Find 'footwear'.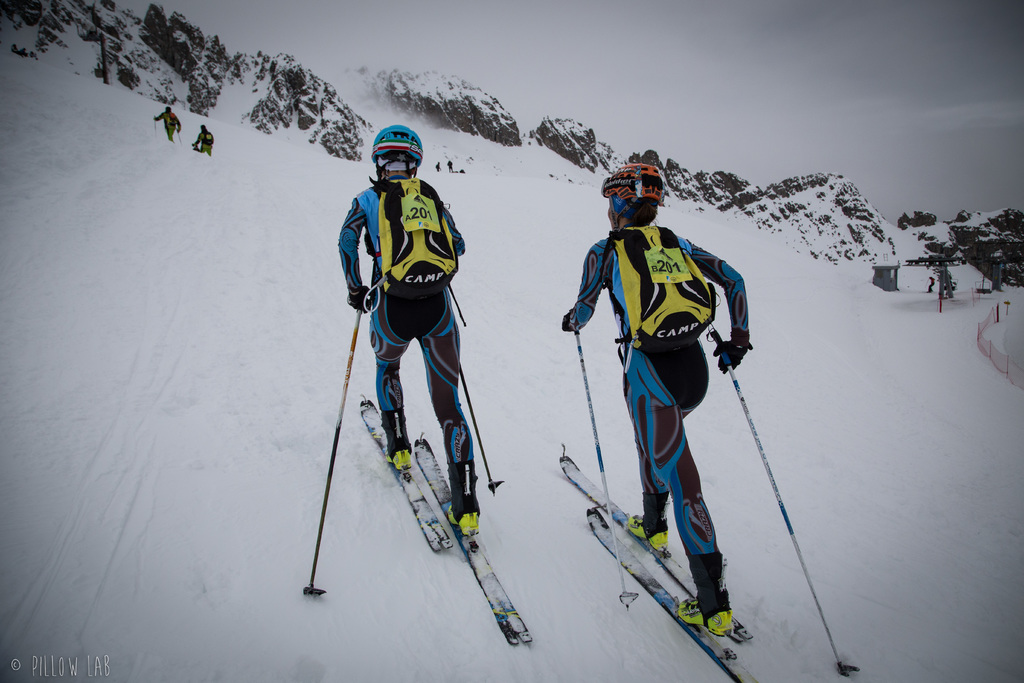
pyautogui.locateOnScreen(446, 461, 480, 536).
